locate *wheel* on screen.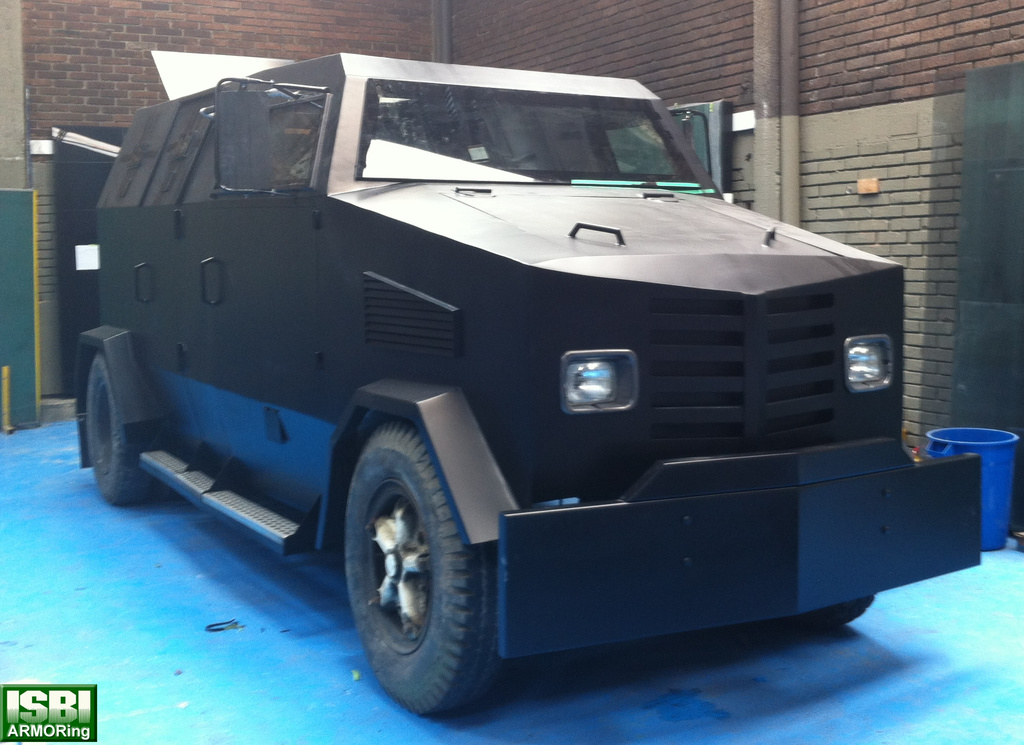
On screen at bbox=(87, 349, 150, 505).
